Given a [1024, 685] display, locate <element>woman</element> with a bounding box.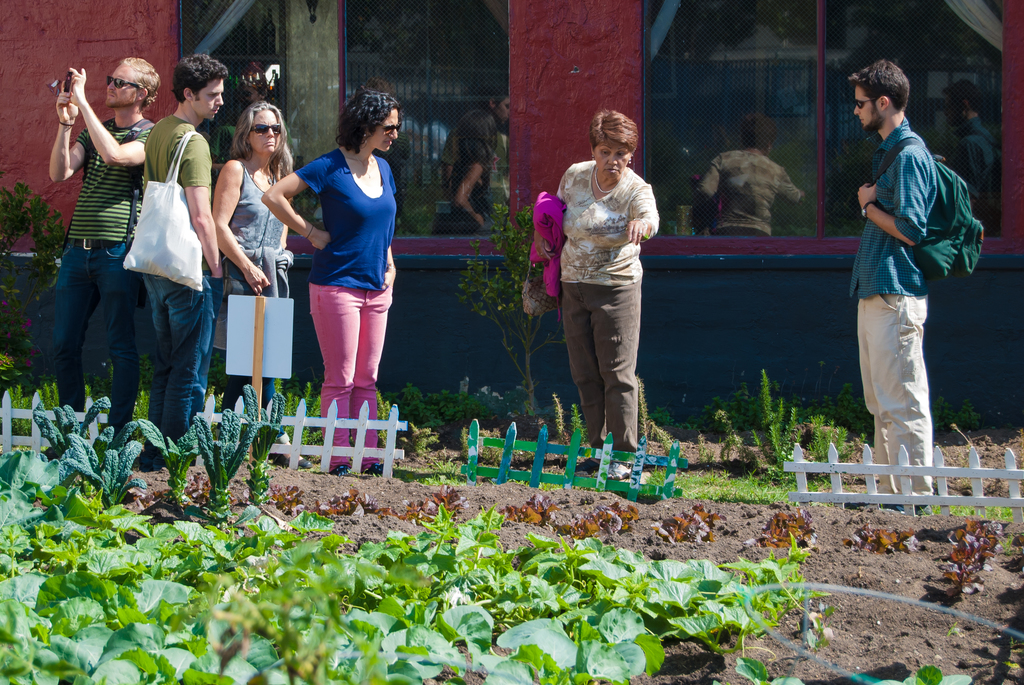
Located: select_region(263, 90, 401, 475).
